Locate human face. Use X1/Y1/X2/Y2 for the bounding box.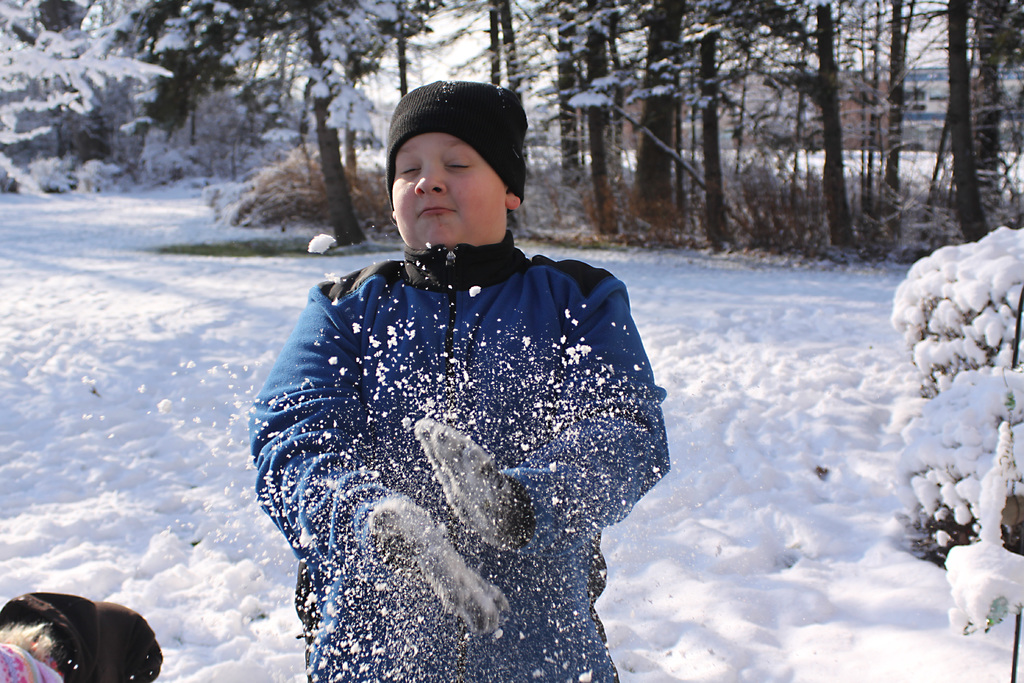
393/134/506/252.
